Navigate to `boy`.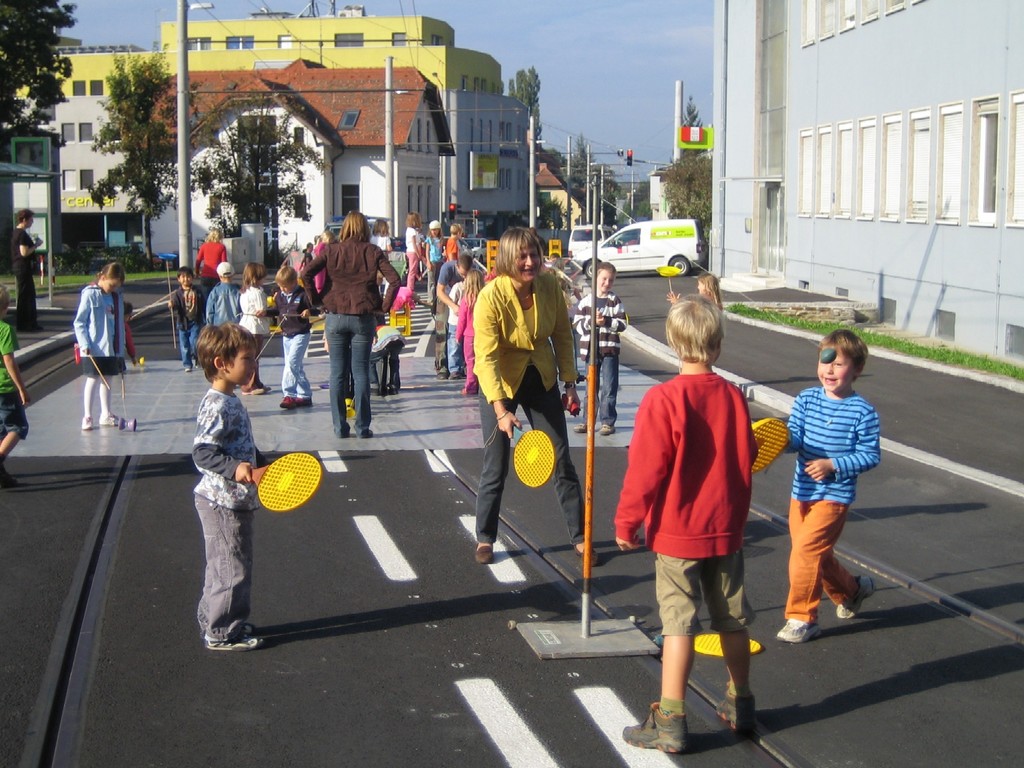
Navigation target: {"x1": 611, "y1": 291, "x2": 767, "y2": 748}.
